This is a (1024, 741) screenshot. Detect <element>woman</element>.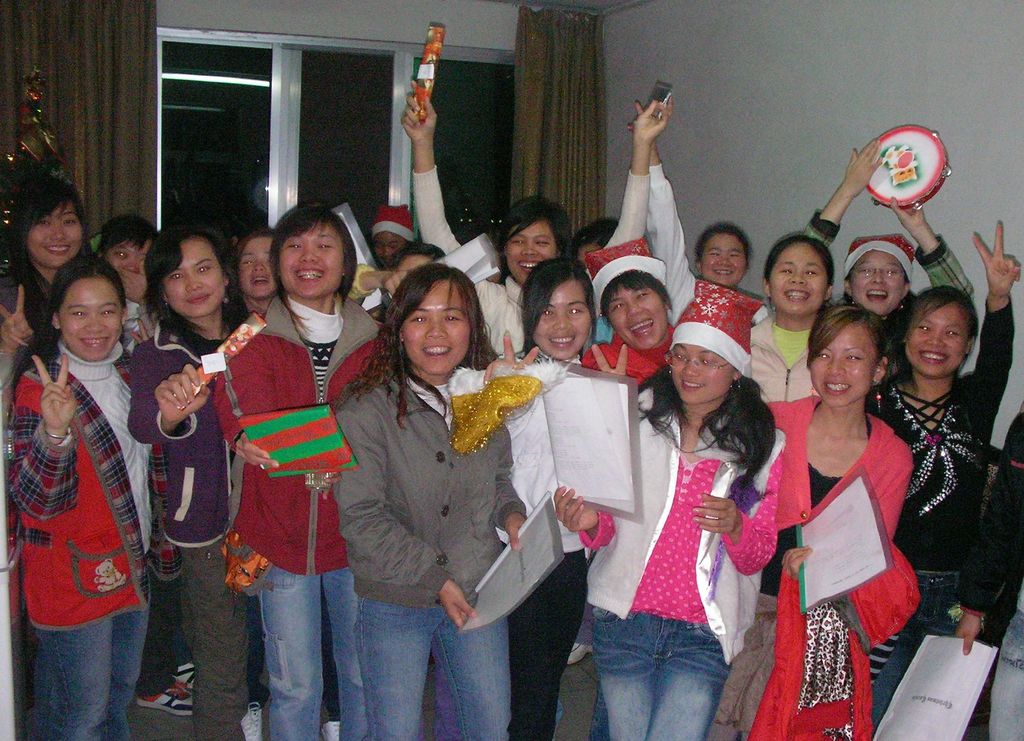
[332,260,531,740].
